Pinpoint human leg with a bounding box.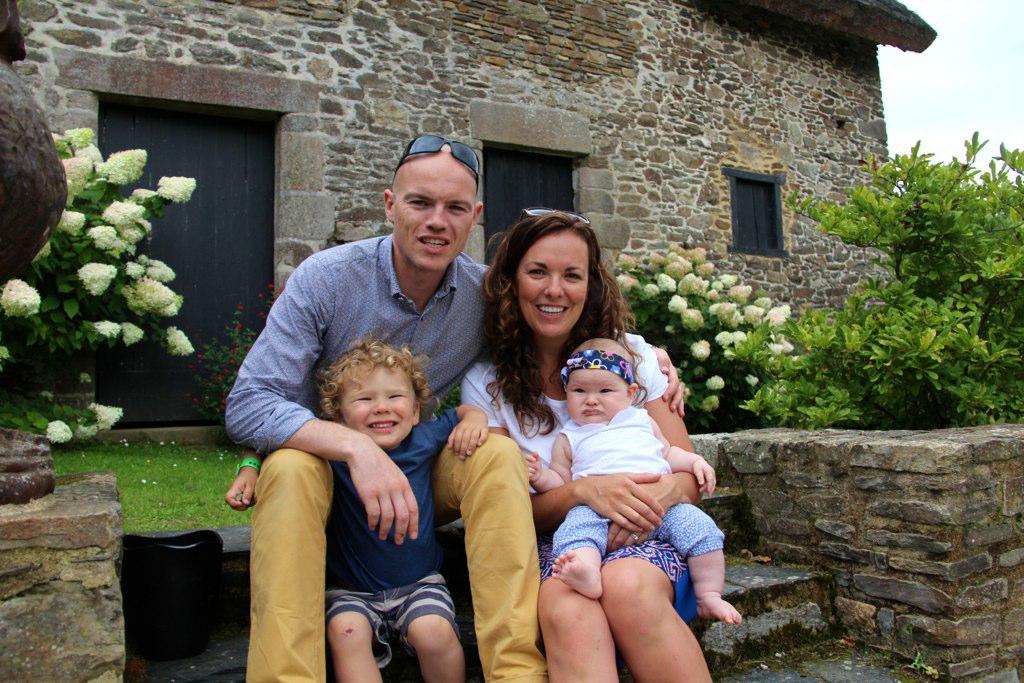
<bbox>427, 428, 556, 682</bbox>.
